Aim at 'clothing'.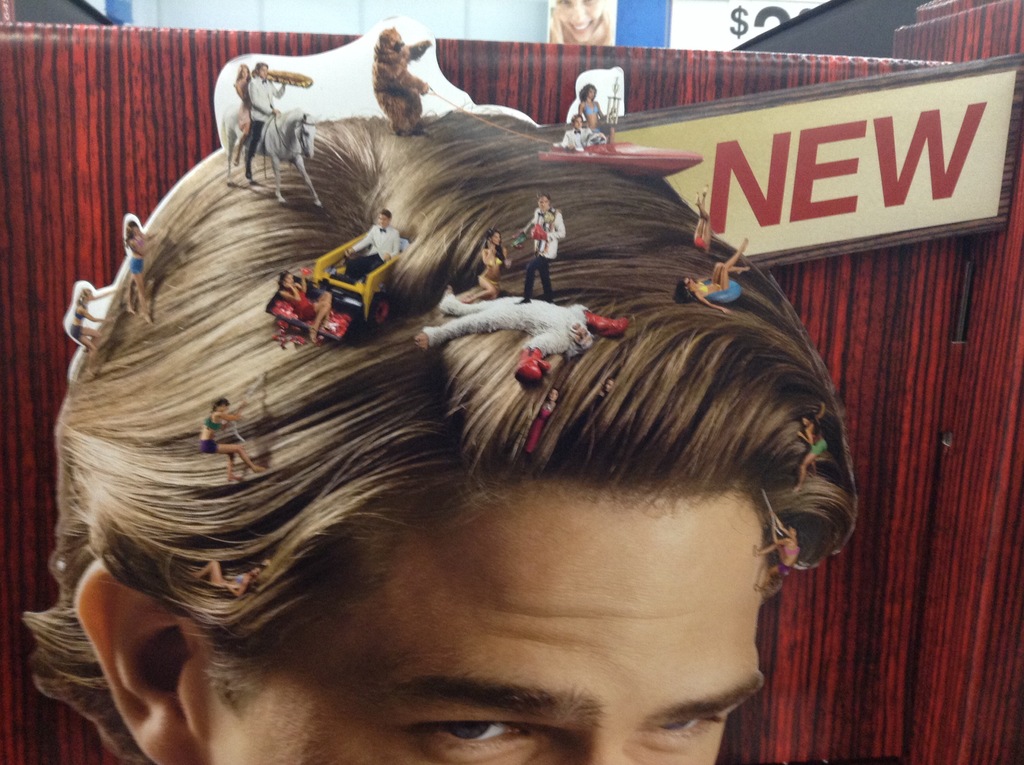
Aimed at box(493, 250, 506, 268).
